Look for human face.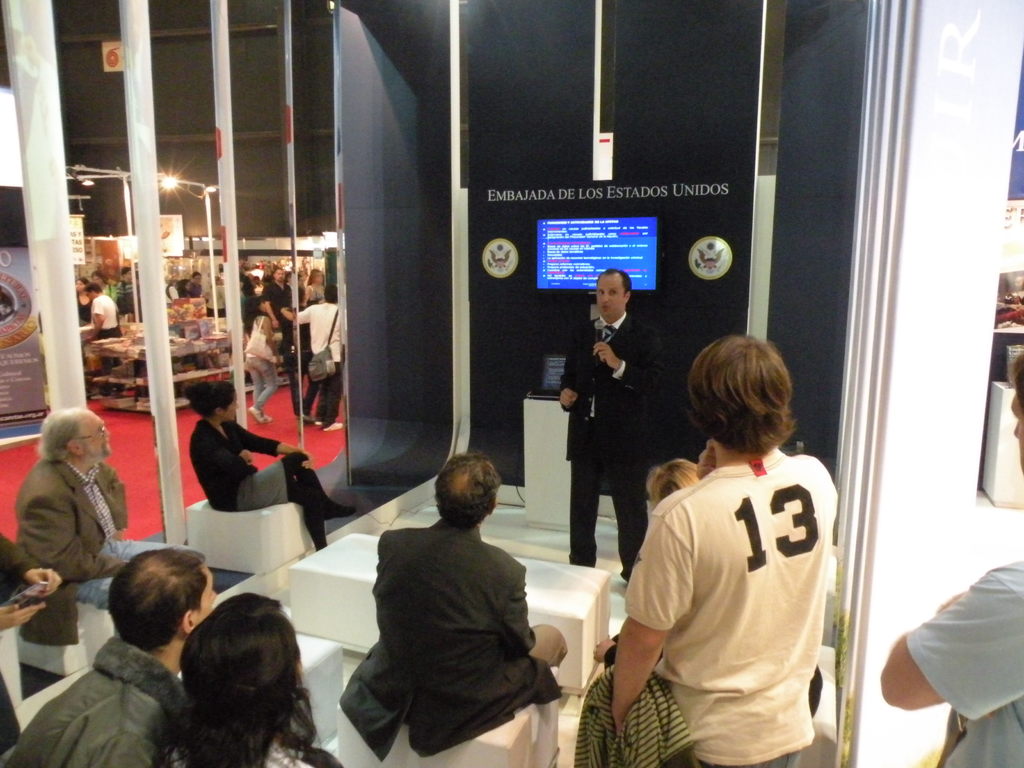
Found: <region>276, 269, 285, 284</region>.
